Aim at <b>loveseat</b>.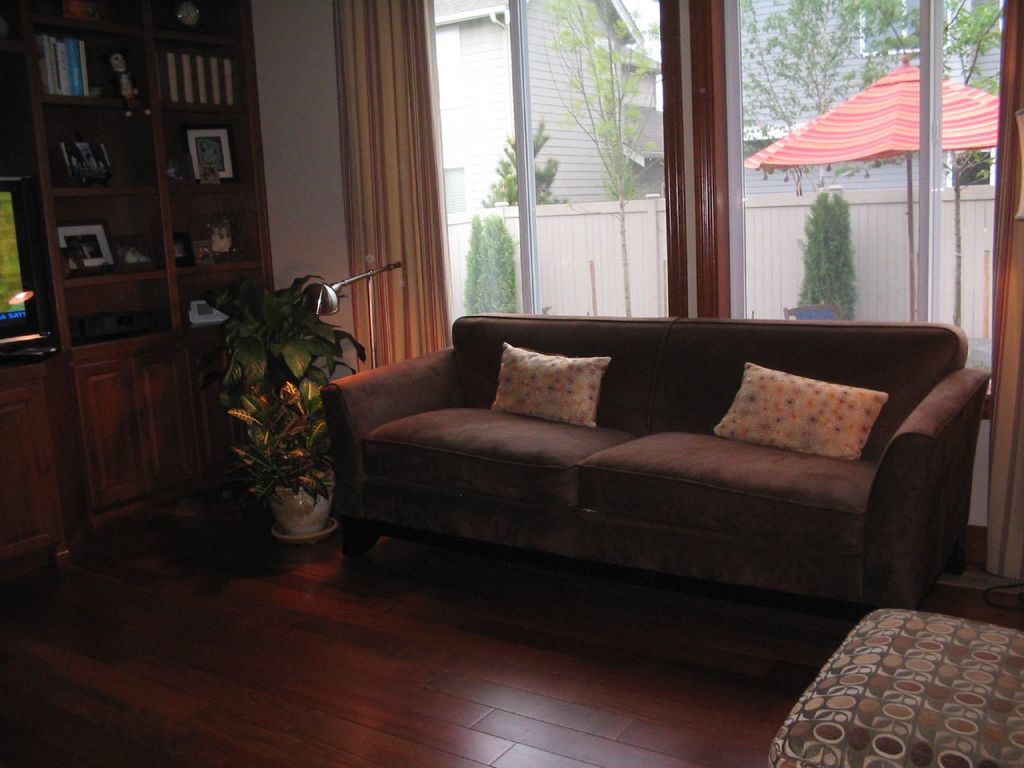
Aimed at (x1=316, y1=309, x2=989, y2=558).
